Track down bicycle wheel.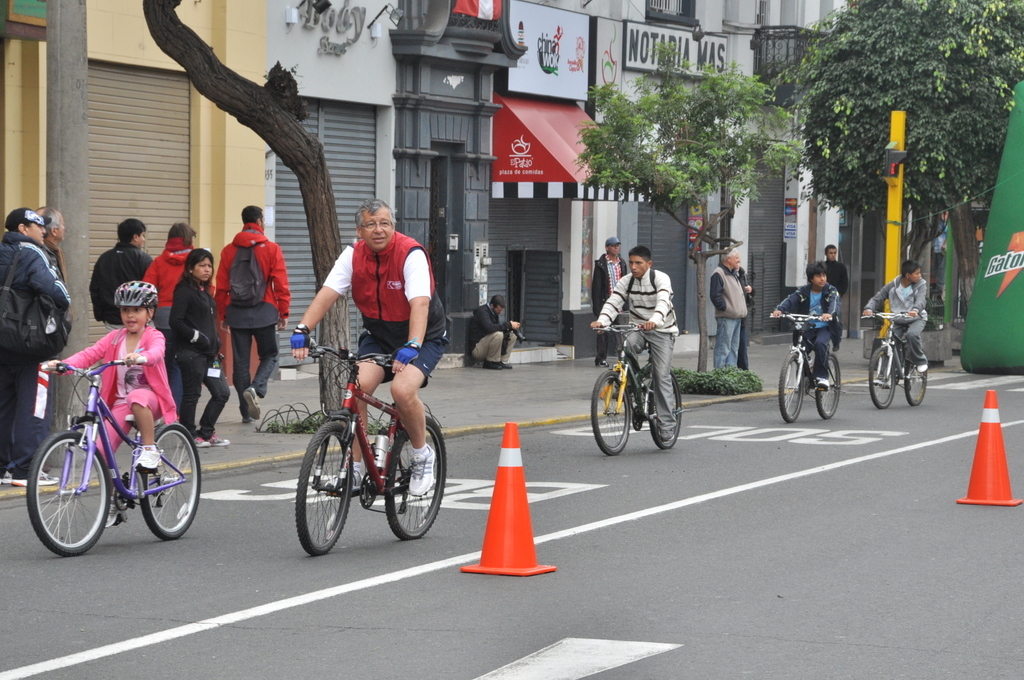
Tracked to [861, 339, 904, 413].
